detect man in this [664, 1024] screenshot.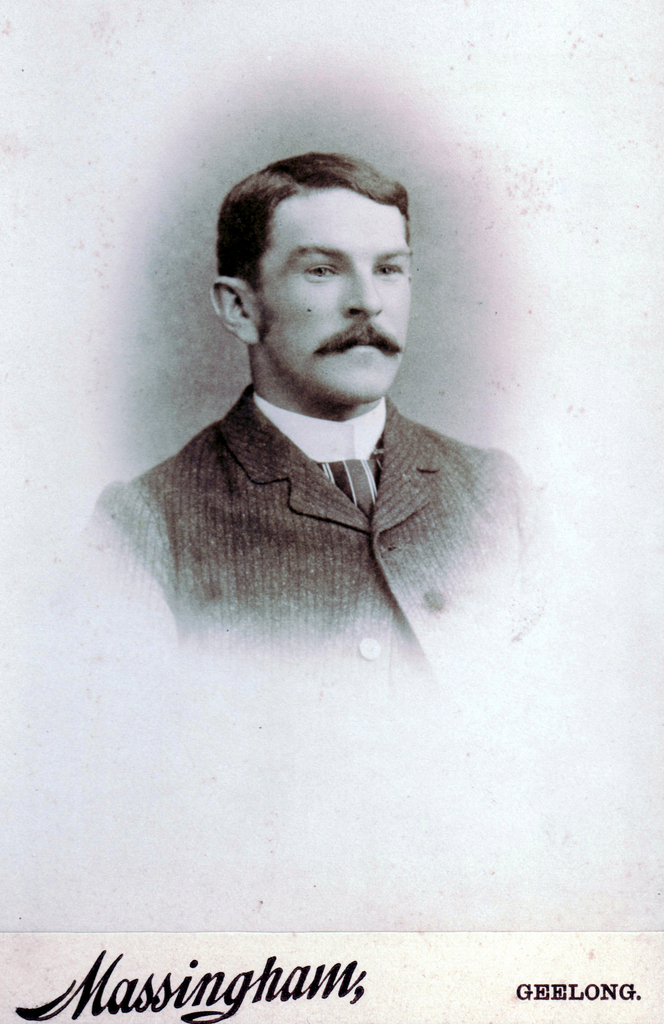
Detection: bbox=(88, 126, 547, 688).
